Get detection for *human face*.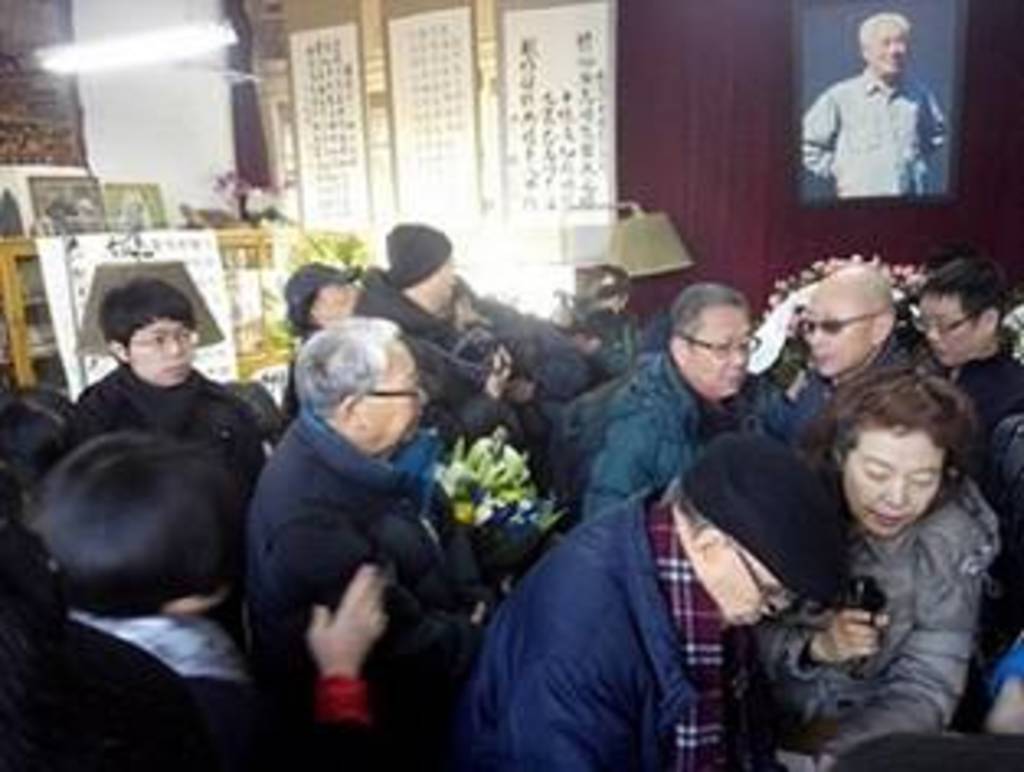
Detection: region(802, 285, 874, 376).
